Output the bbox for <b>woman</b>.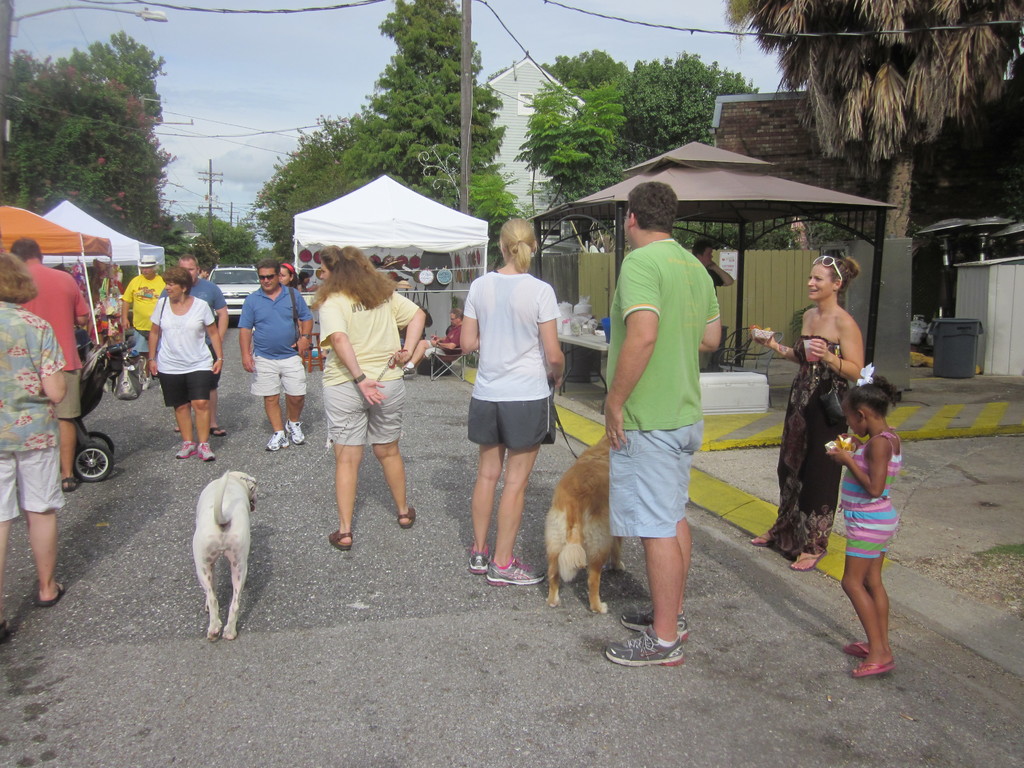
<bbox>3, 248, 68, 644</bbox>.
